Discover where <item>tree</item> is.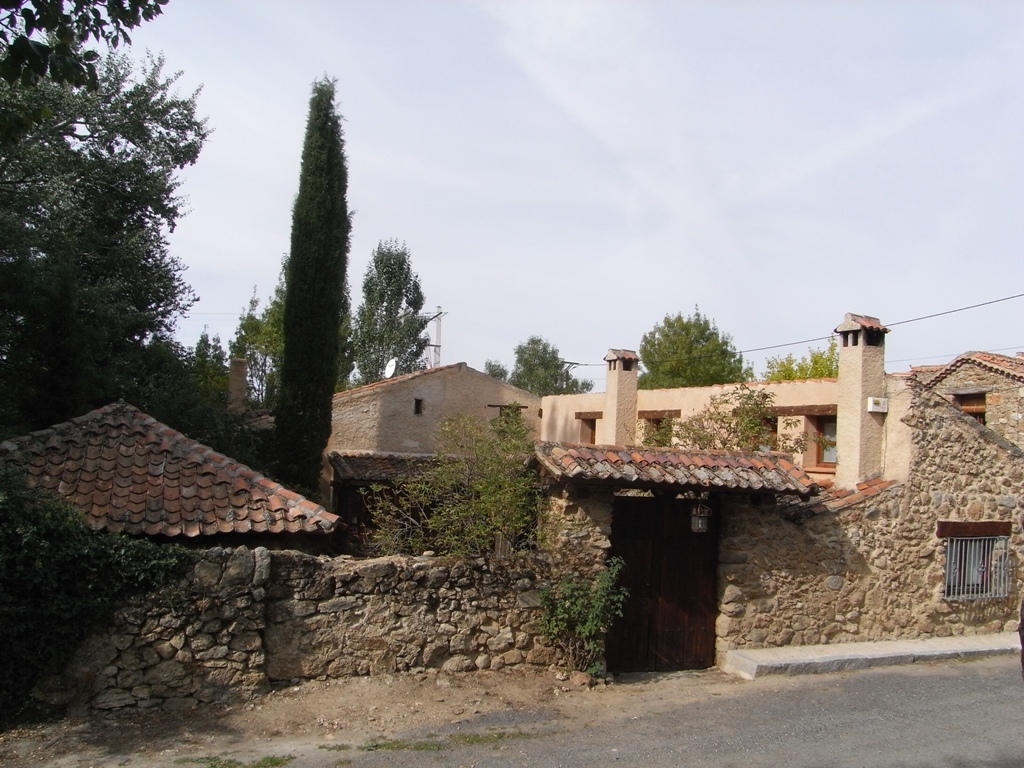
Discovered at x1=645 y1=311 x2=763 y2=389.
